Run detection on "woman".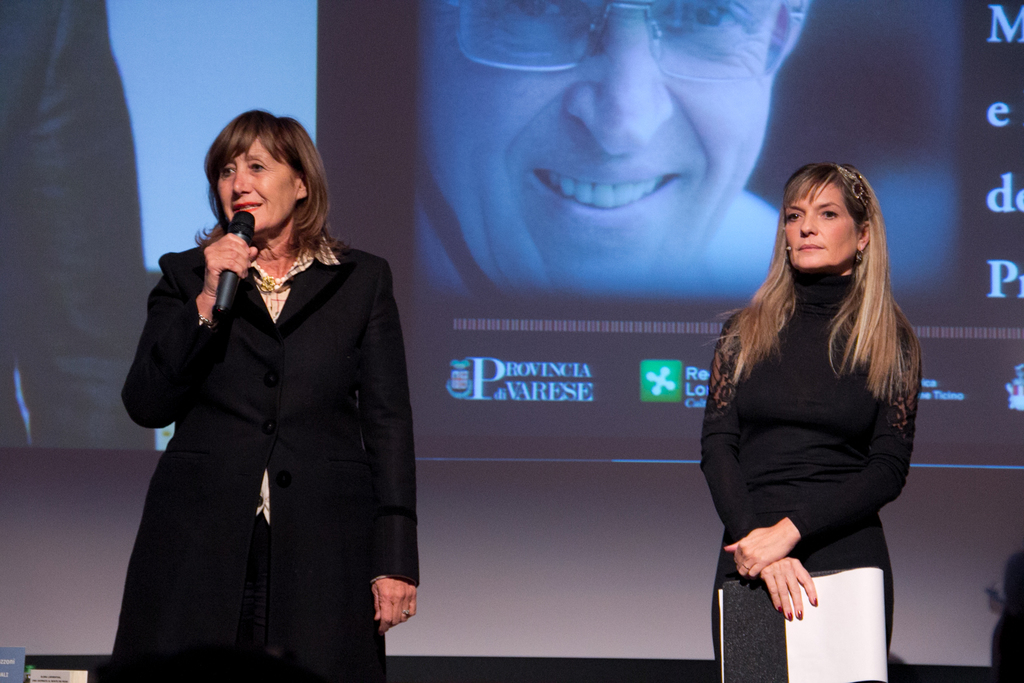
Result: Rect(701, 158, 920, 682).
